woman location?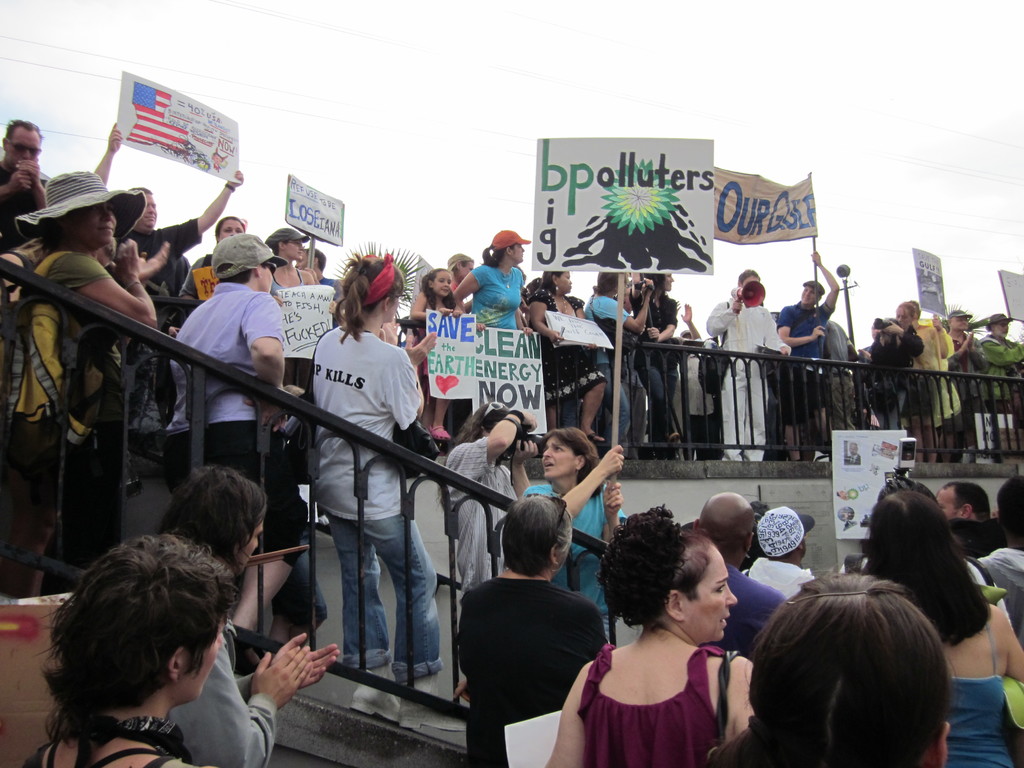
(left=520, top=262, right=607, bottom=449)
